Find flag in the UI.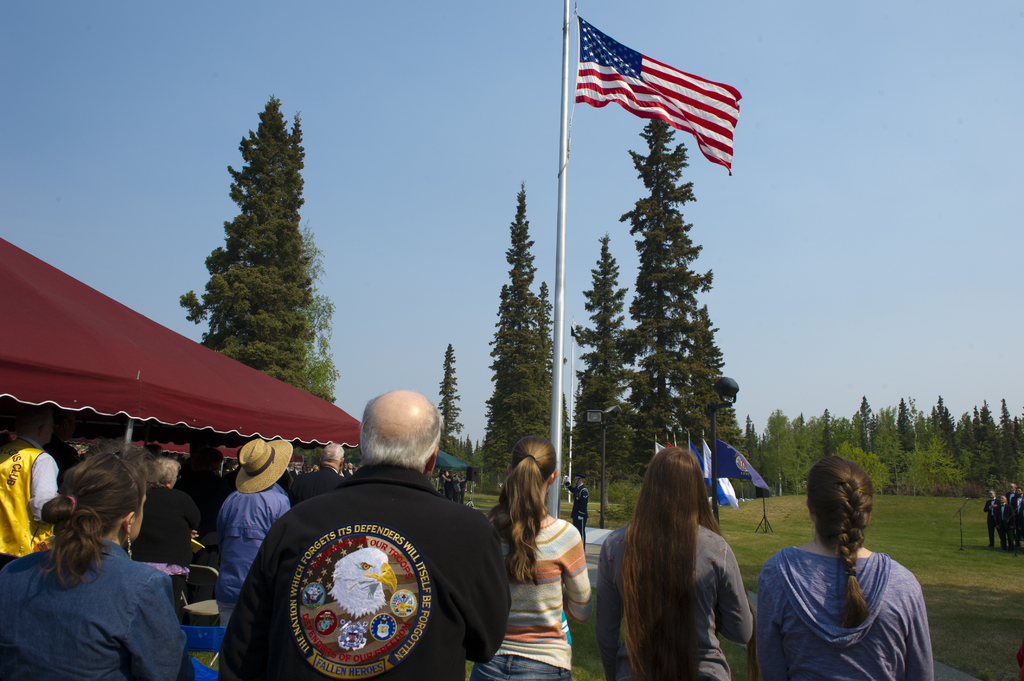
UI element at detection(657, 440, 667, 454).
